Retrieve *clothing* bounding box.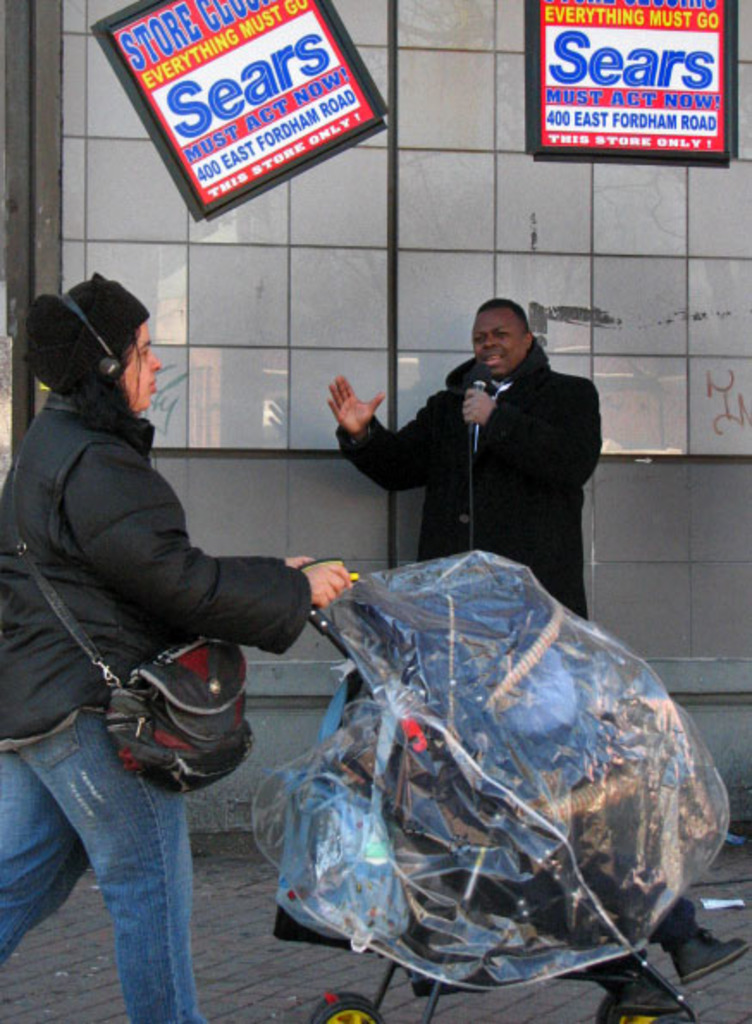
Bounding box: 0, 289, 317, 1022.
